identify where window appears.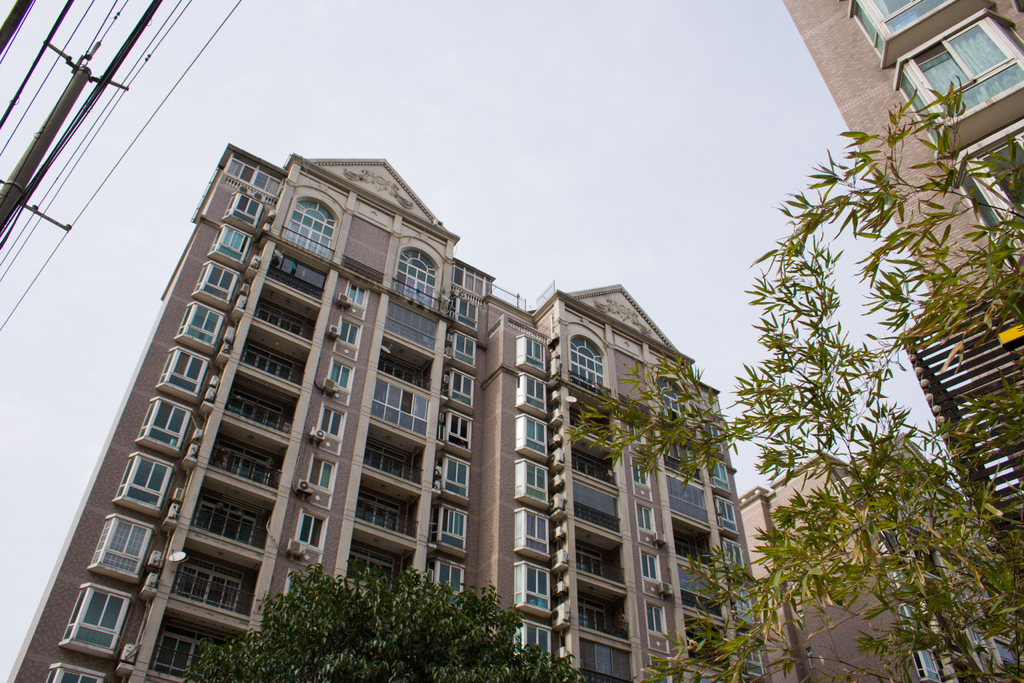
Appears at 331 359 353 394.
